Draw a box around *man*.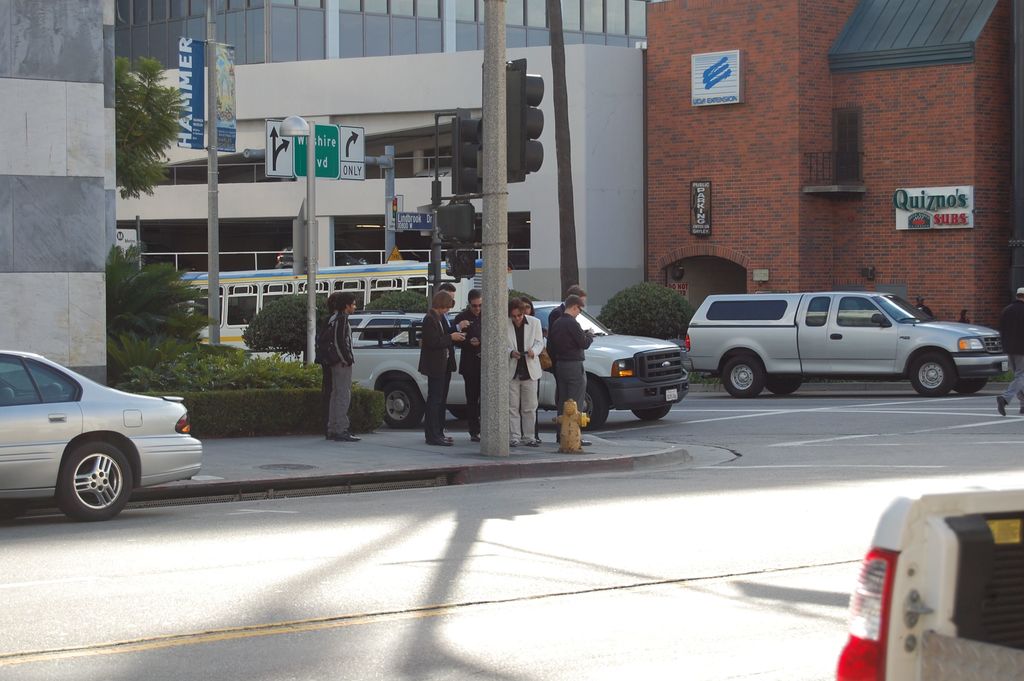
[456, 289, 479, 438].
